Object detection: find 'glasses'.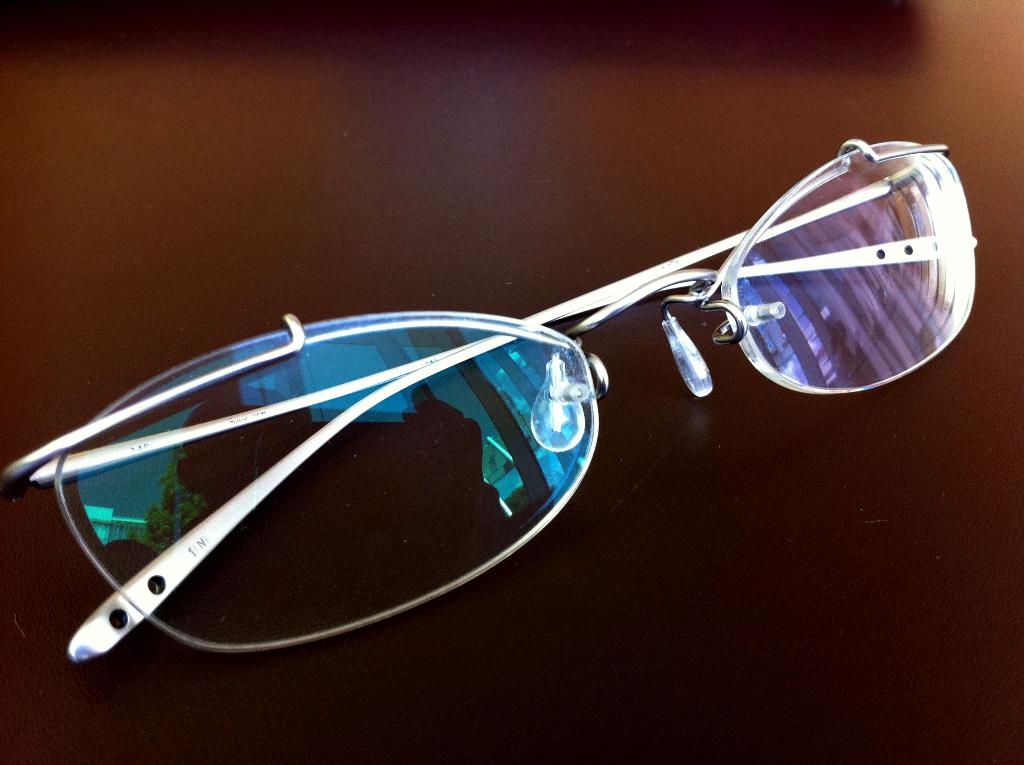
0:138:977:661.
